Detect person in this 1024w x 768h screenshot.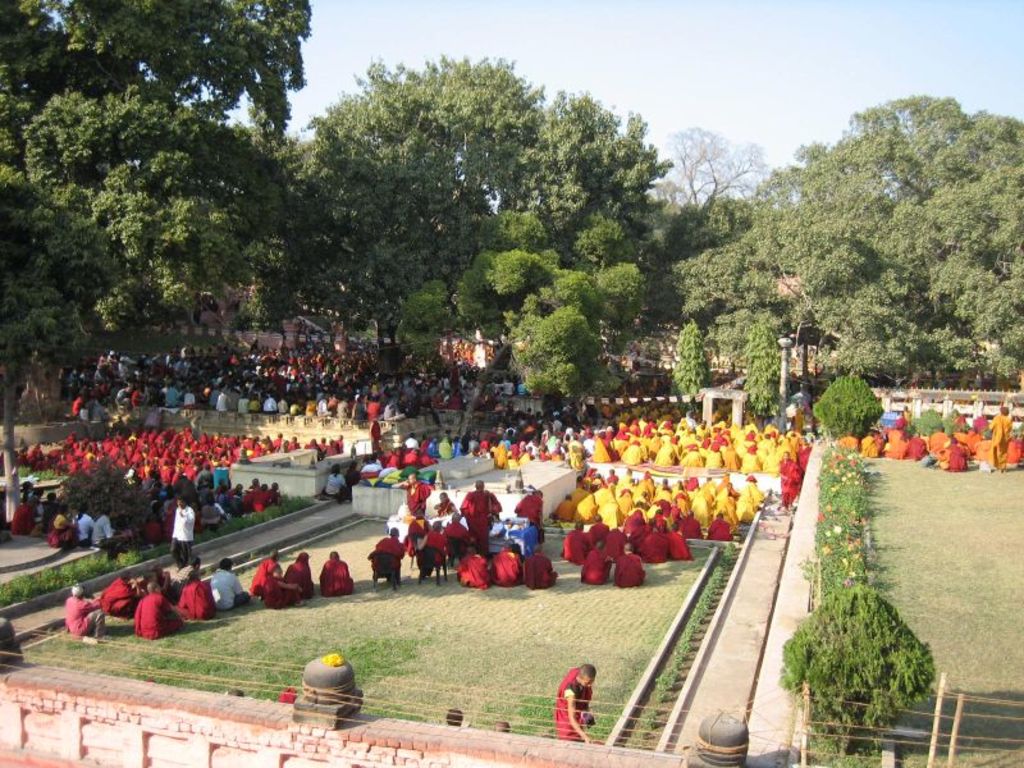
Detection: detection(119, 451, 129, 472).
